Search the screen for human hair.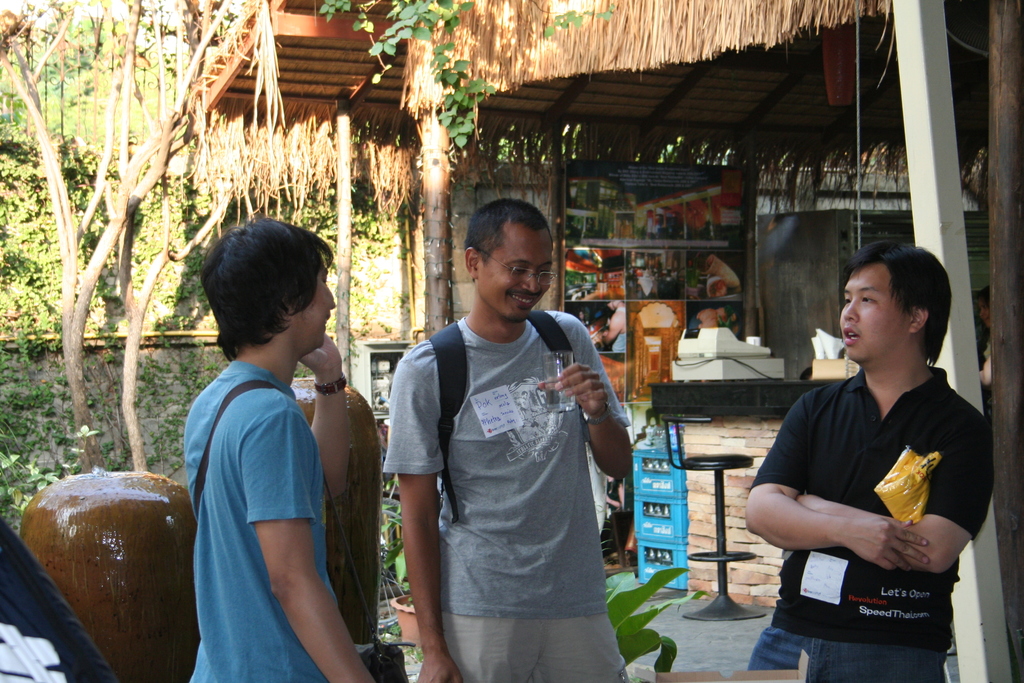
Found at rect(975, 283, 991, 350).
